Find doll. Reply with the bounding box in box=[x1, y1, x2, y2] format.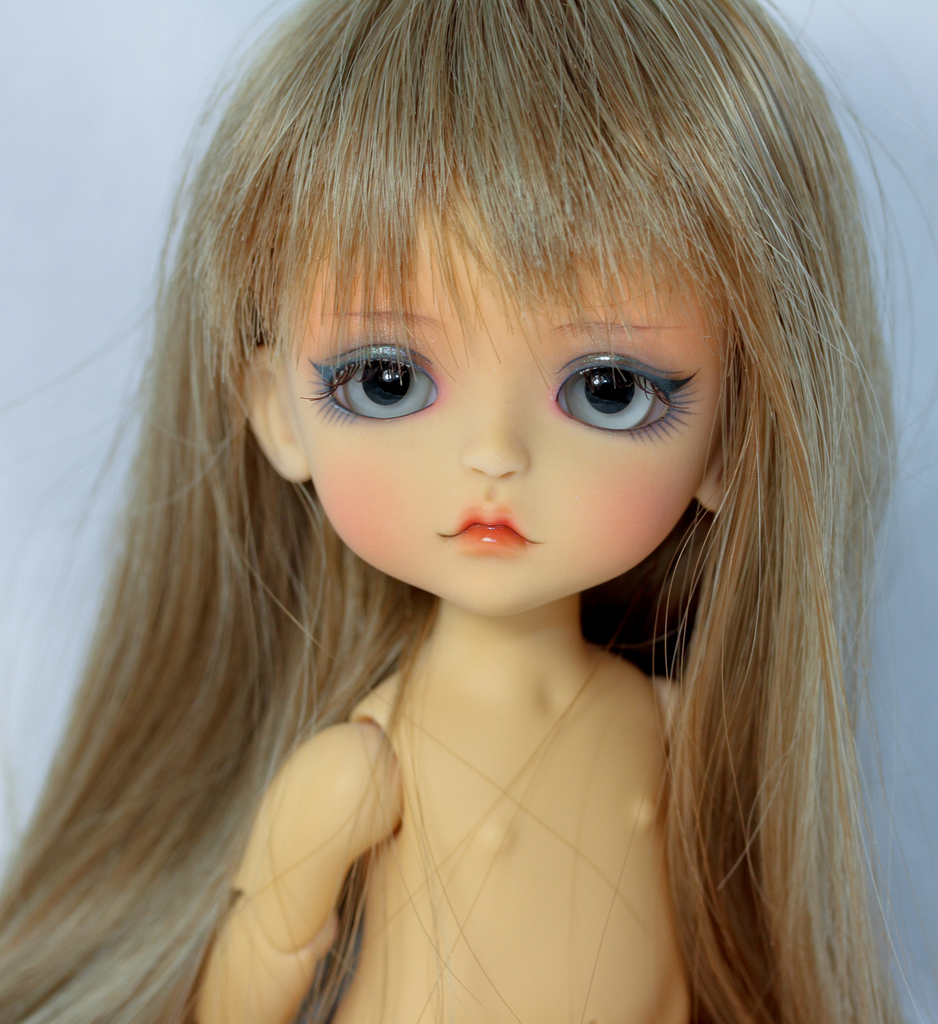
box=[1, 0, 937, 1018].
